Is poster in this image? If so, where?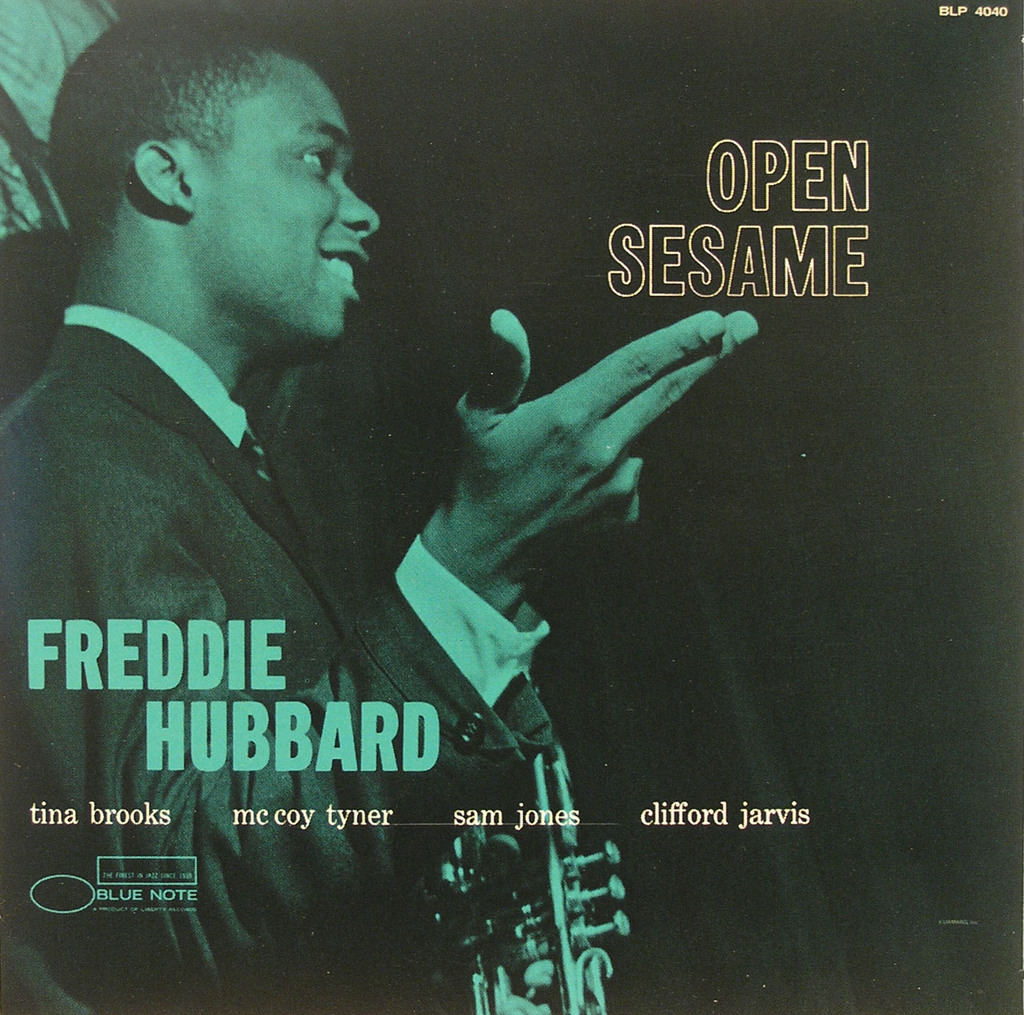
Yes, at pyautogui.locateOnScreen(0, 0, 1023, 1014).
